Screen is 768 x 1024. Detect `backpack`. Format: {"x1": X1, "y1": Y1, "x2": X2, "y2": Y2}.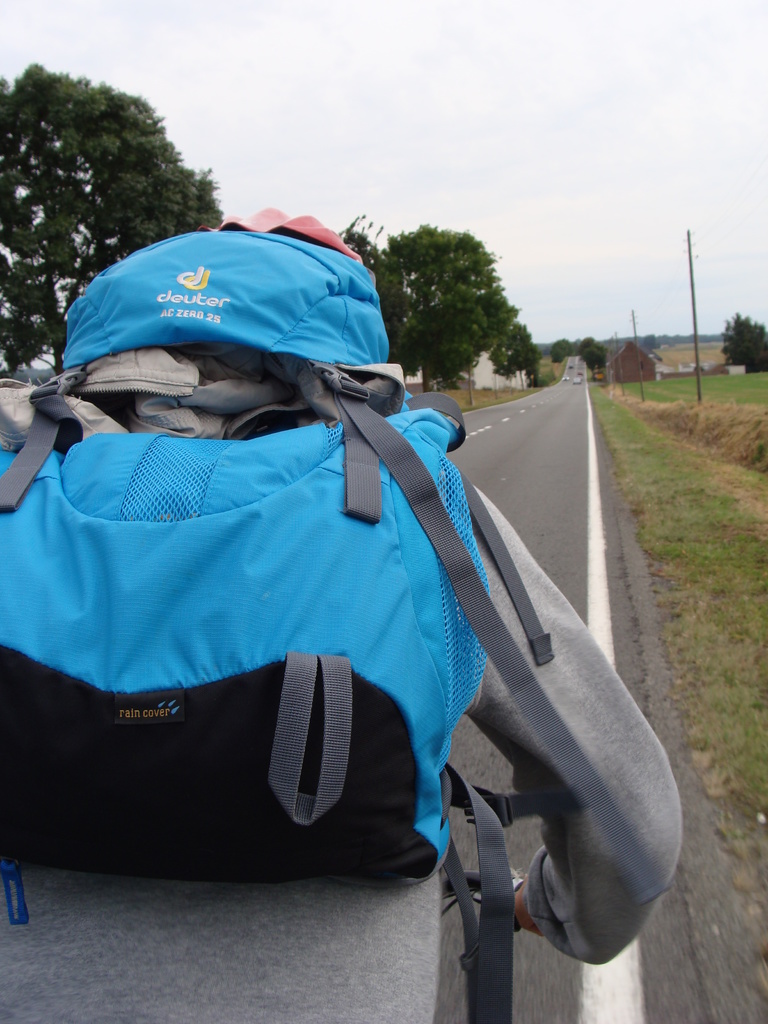
{"x1": 0, "y1": 227, "x2": 673, "y2": 1023}.
